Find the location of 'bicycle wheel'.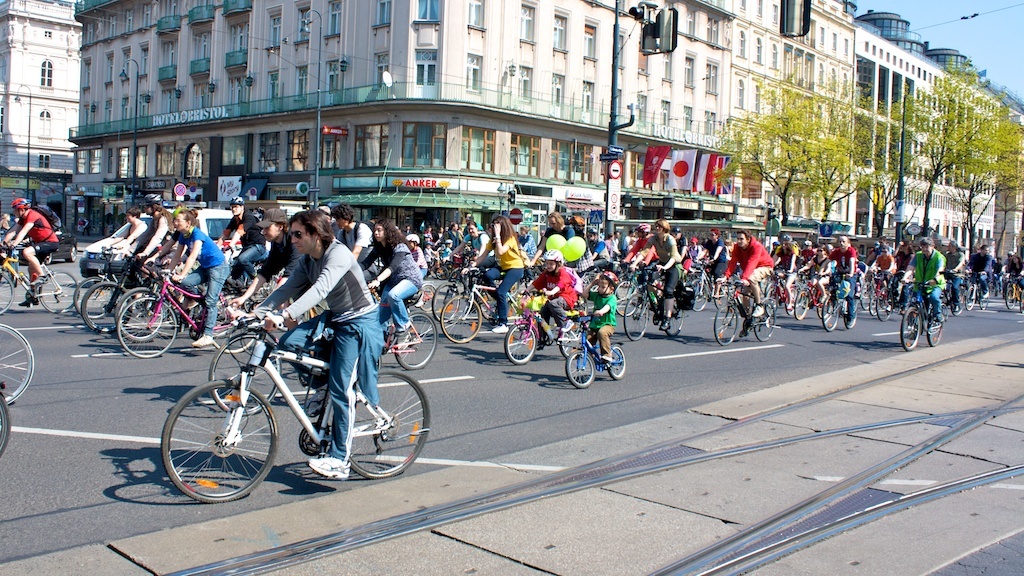
Location: box(563, 353, 596, 389).
